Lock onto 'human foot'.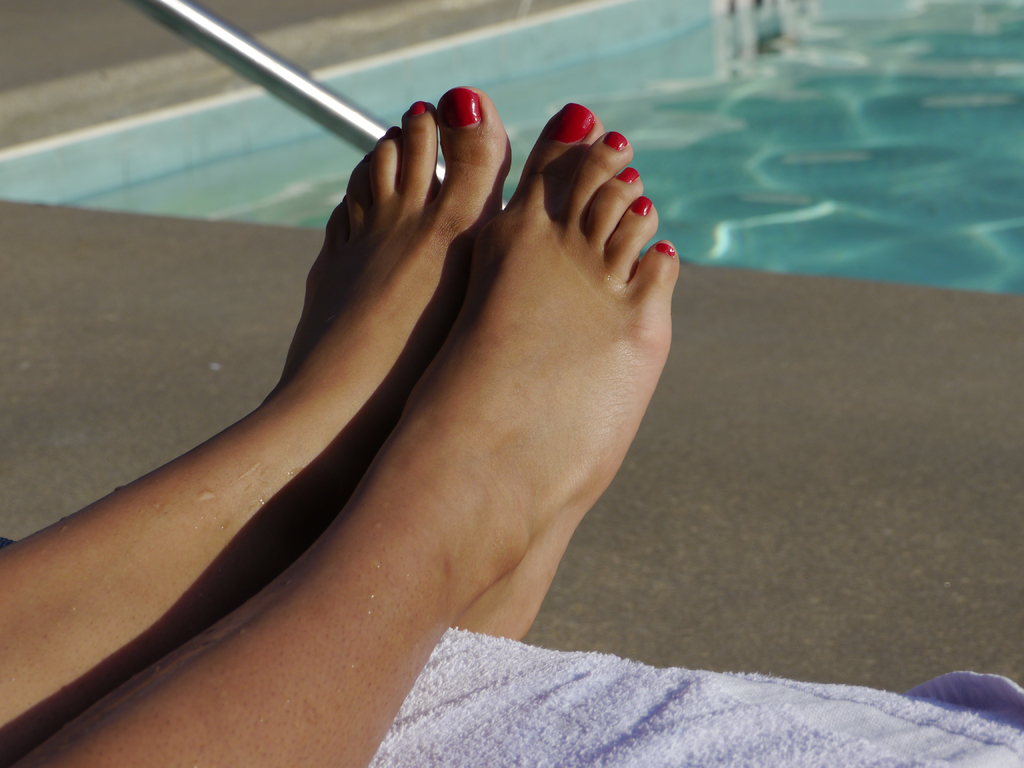
Locked: crop(351, 94, 677, 646).
